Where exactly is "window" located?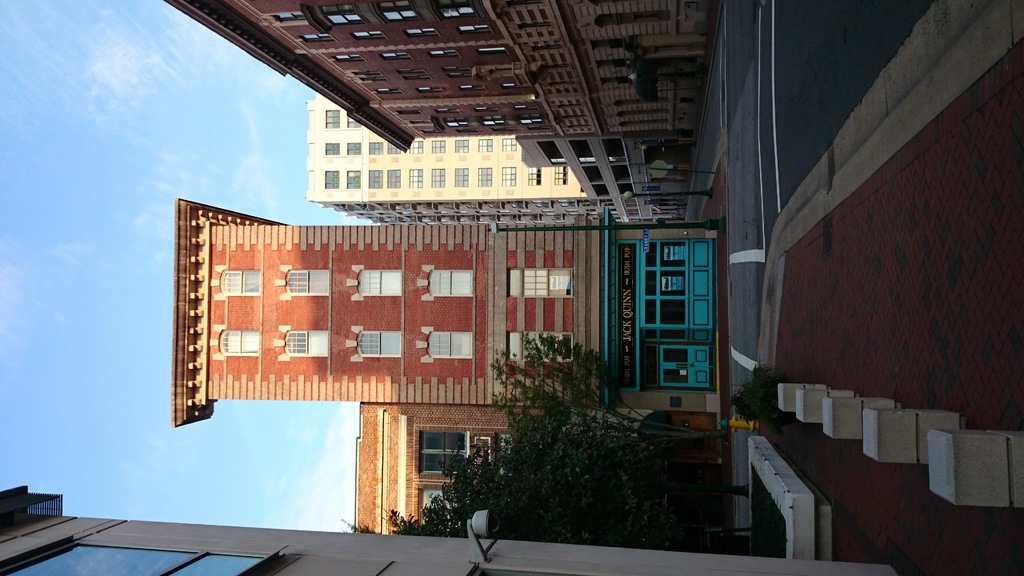
Its bounding box is region(453, 168, 471, 188).
